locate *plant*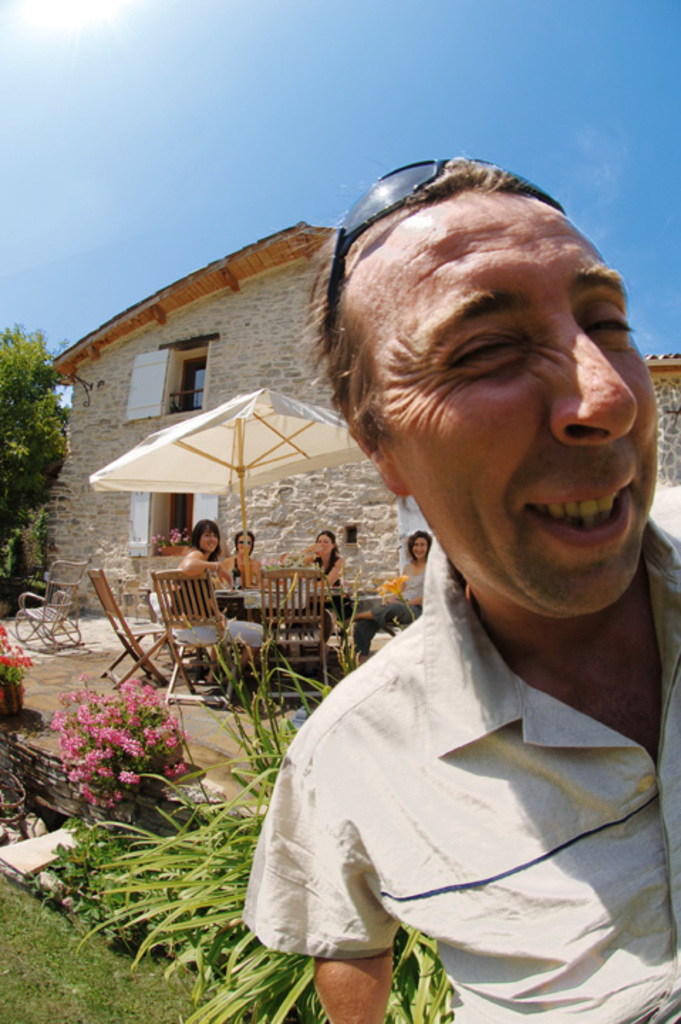
[left=0, top=612, right=33, bottom=707]
